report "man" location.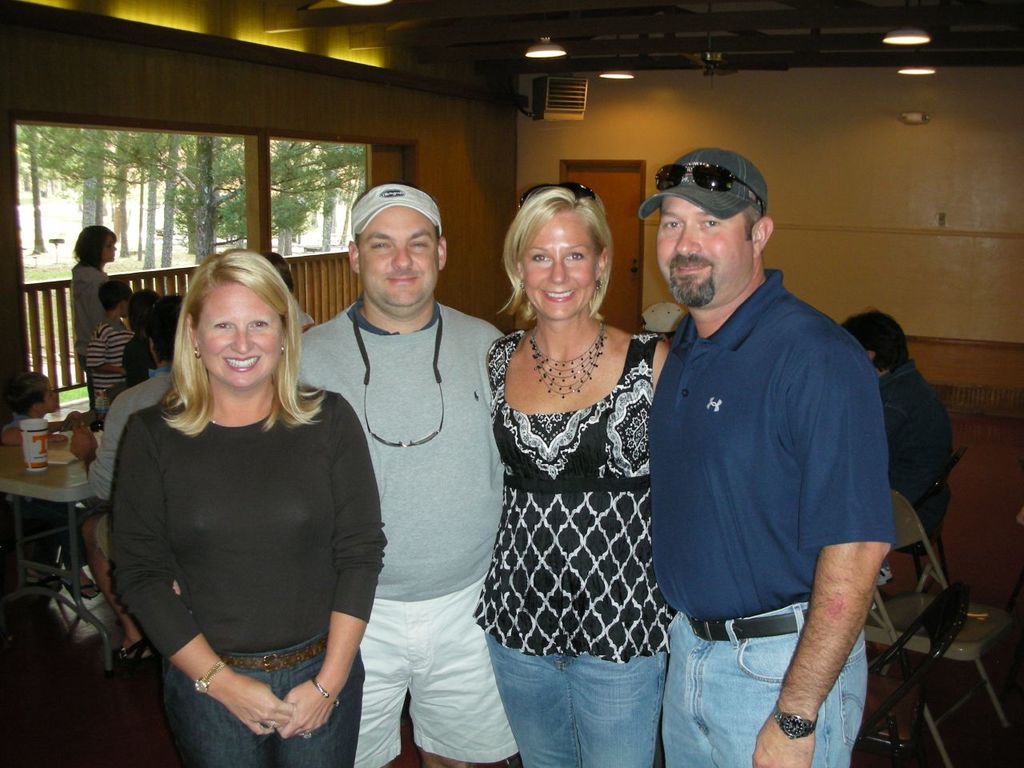
Report: detection(279, 179, 506, 767).
